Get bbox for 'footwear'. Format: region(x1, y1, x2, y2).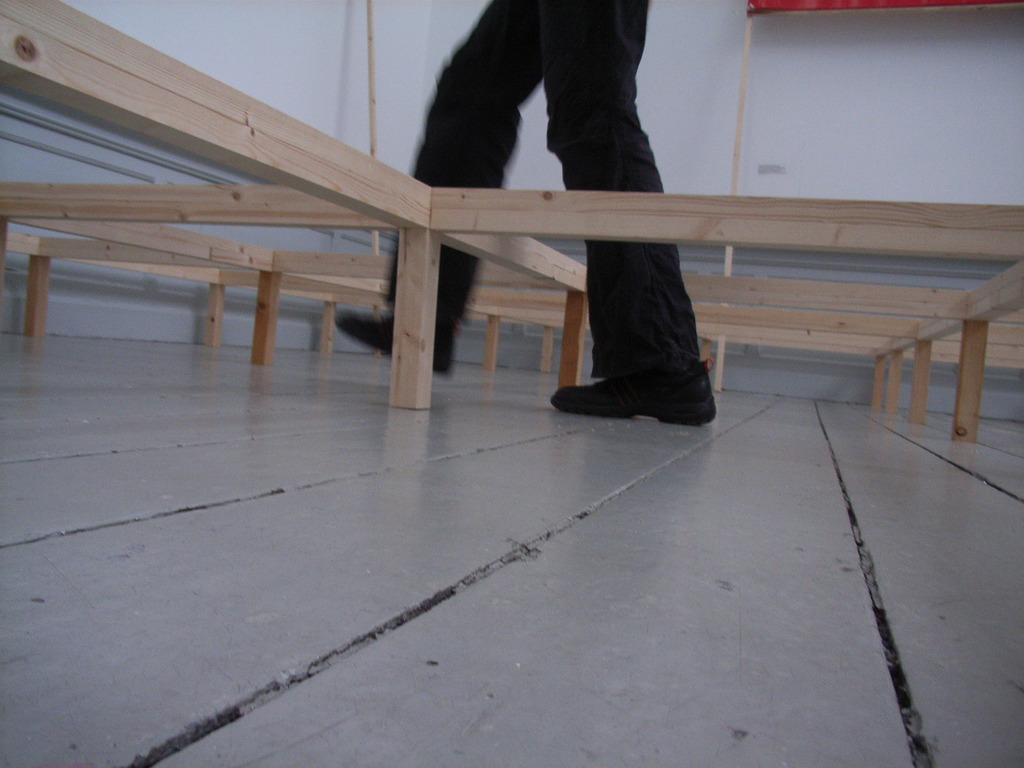
region(332, 312, 458, 380).
